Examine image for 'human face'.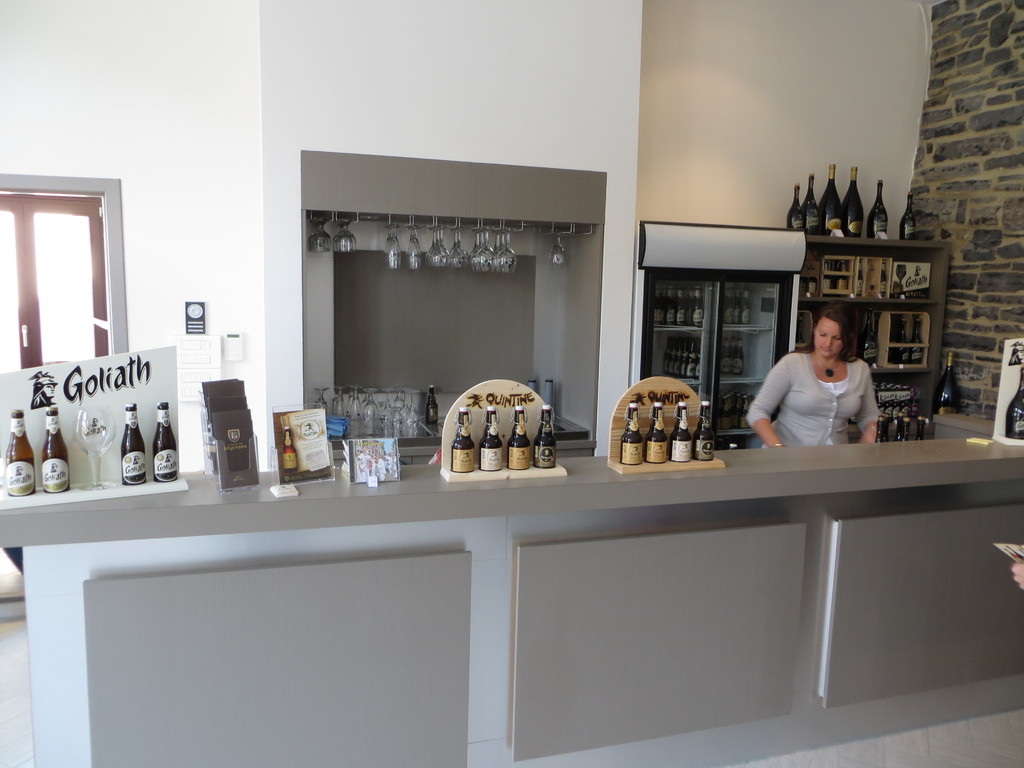
Examination result: <region>815, 317, 843, 358</region>.
